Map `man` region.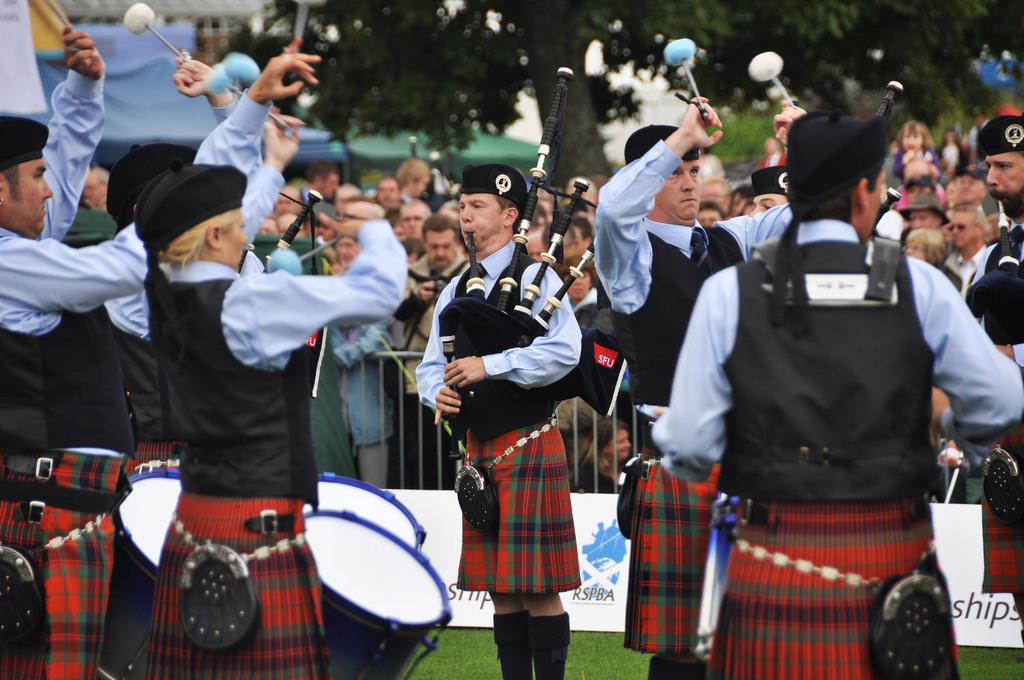
Mapped to 75,162,110,211.
